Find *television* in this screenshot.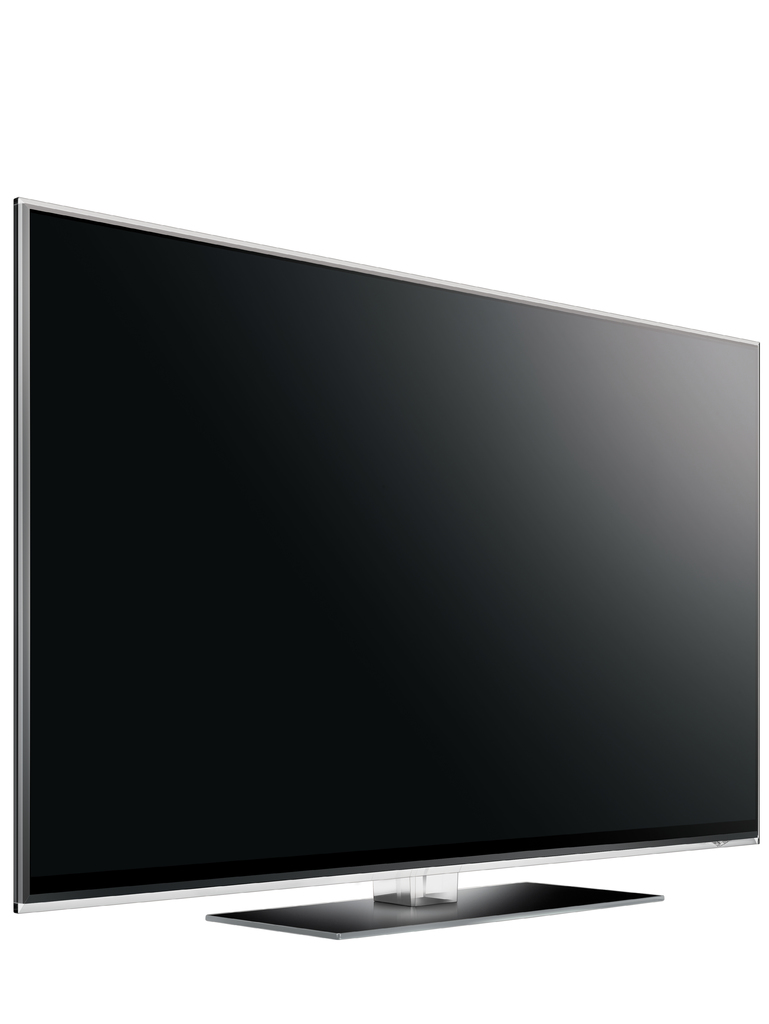
The bounding box for *television* is x1=12, y1=195, x2=764, y2=946.
